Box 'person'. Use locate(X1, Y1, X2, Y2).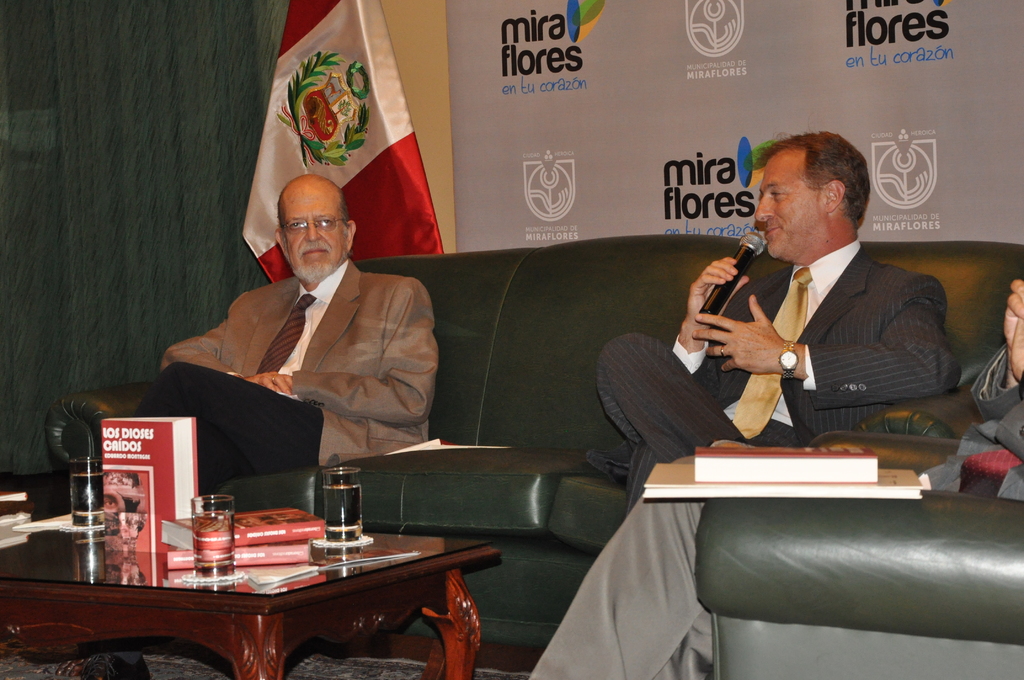
locate(106, 467, 140, 513).
